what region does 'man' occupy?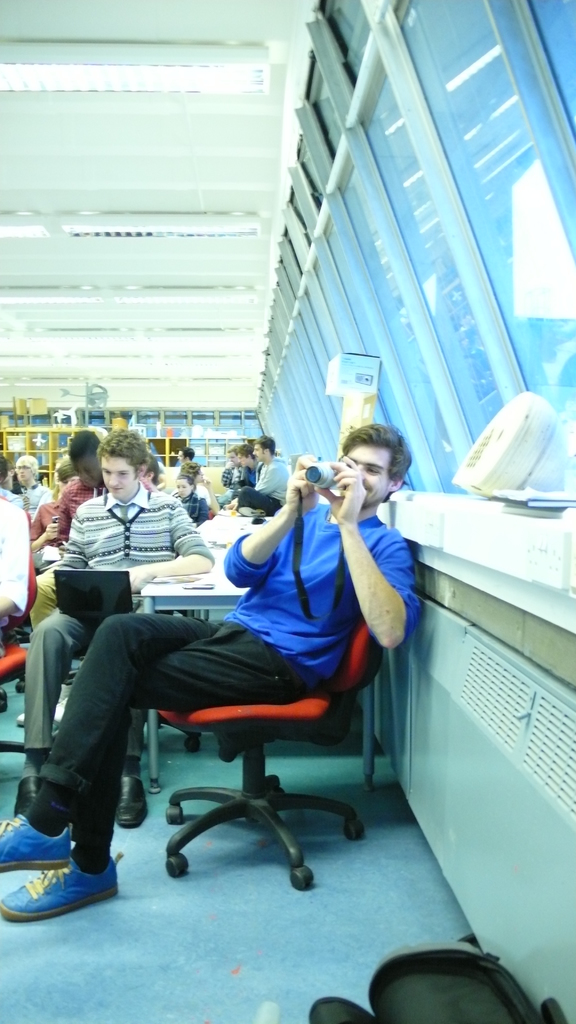
x1=11 y1=435 x2=217 y2=827.
